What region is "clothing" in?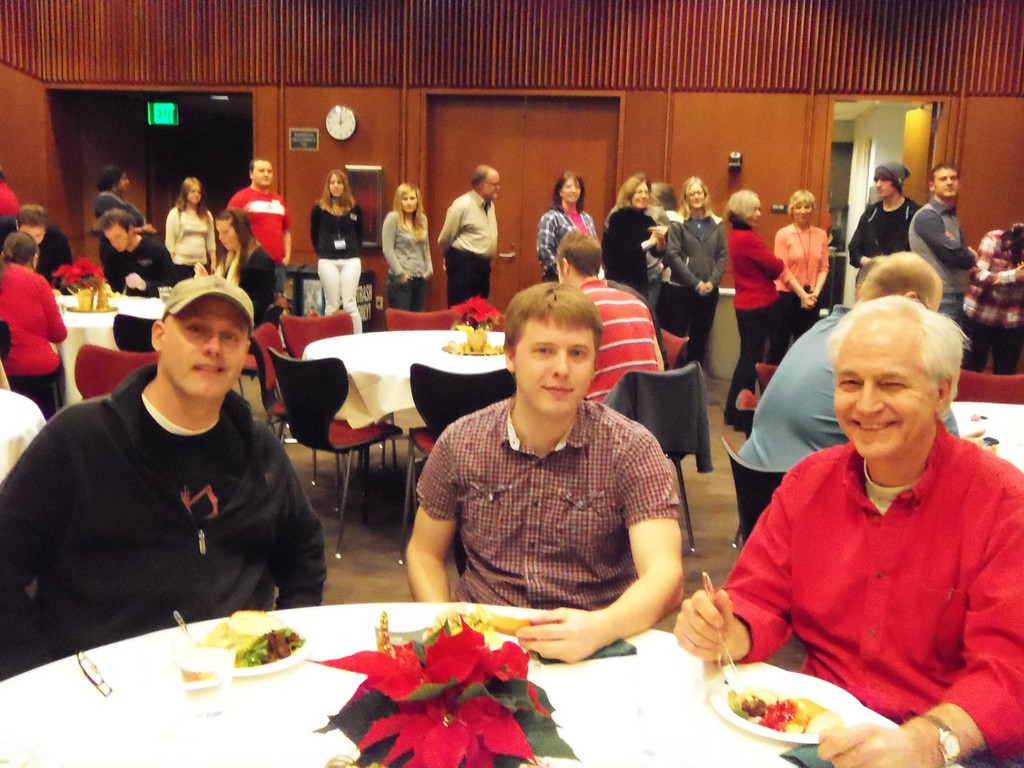
605 208 666 302.
